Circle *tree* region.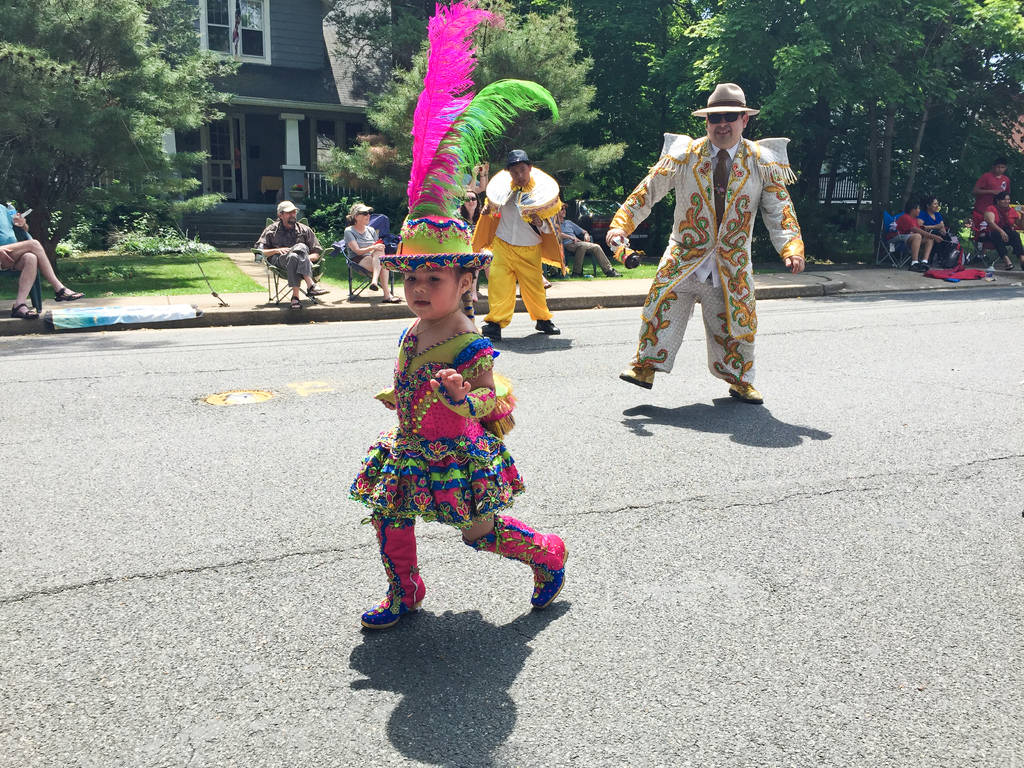
Region: {"x1": 310, "y1": 0, "x2": 634, "y2": 254}.
